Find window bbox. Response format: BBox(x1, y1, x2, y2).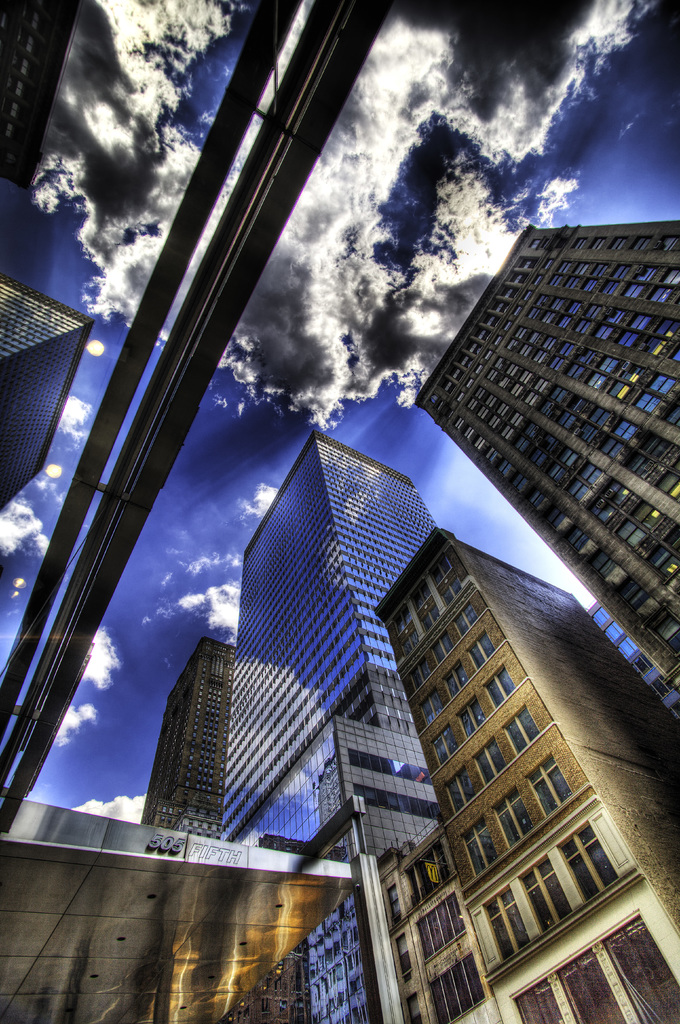
BBox(490, 892, 533, 956).
